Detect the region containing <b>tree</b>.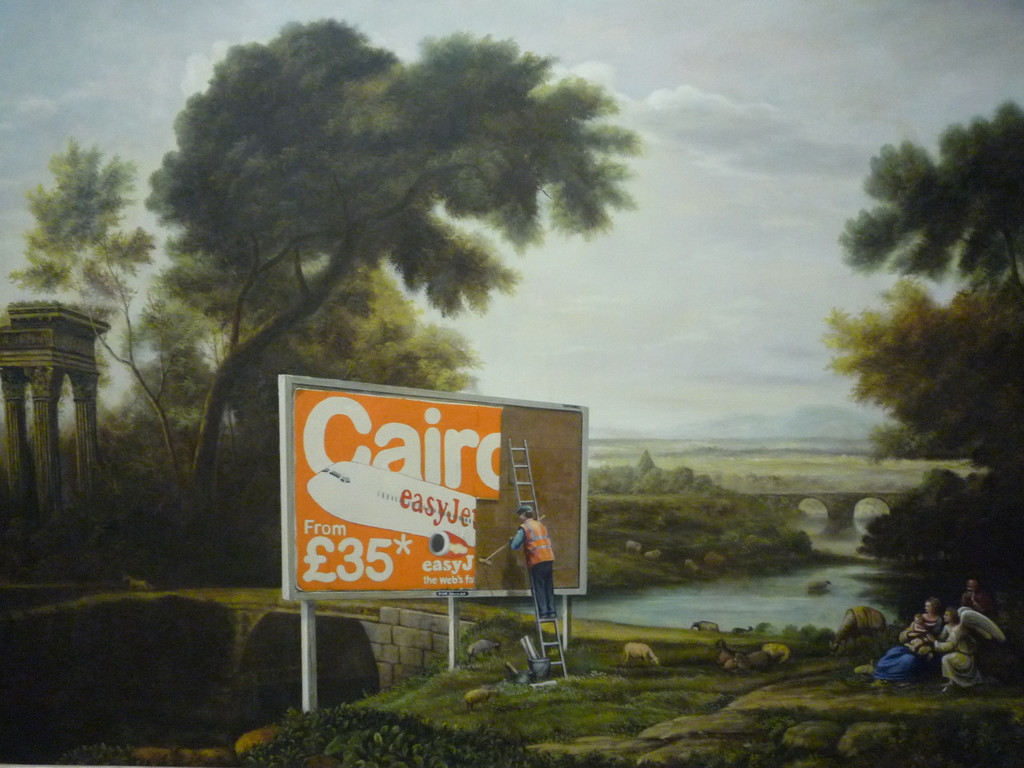
Rect(822, 283, 1023, 476).
